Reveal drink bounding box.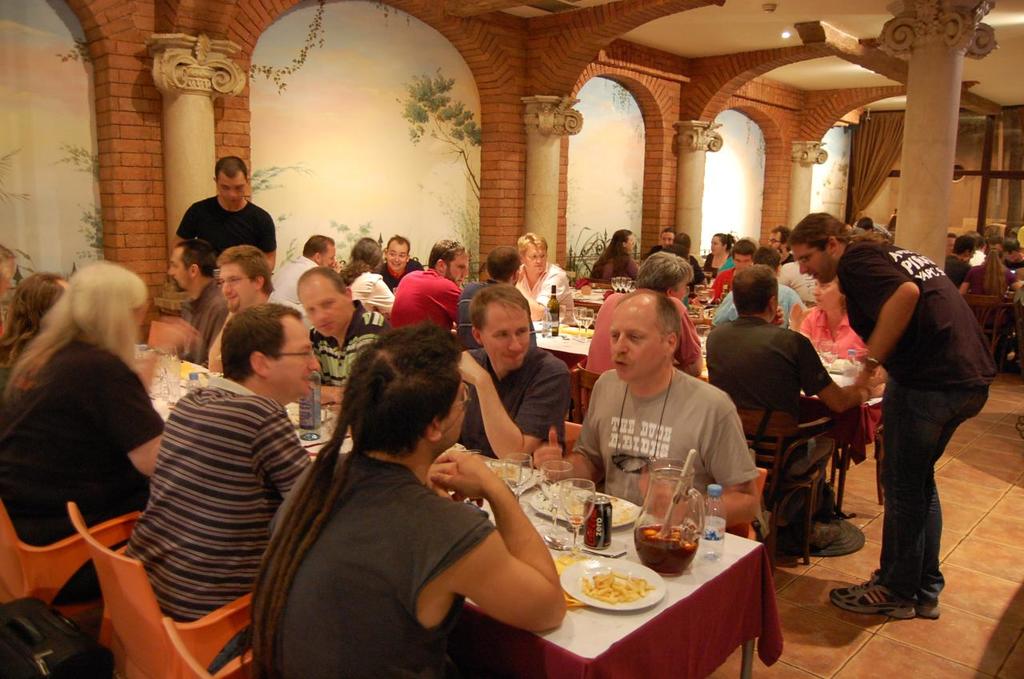
Revealed: x1=699, y1=301, x2=708, y2=303.
